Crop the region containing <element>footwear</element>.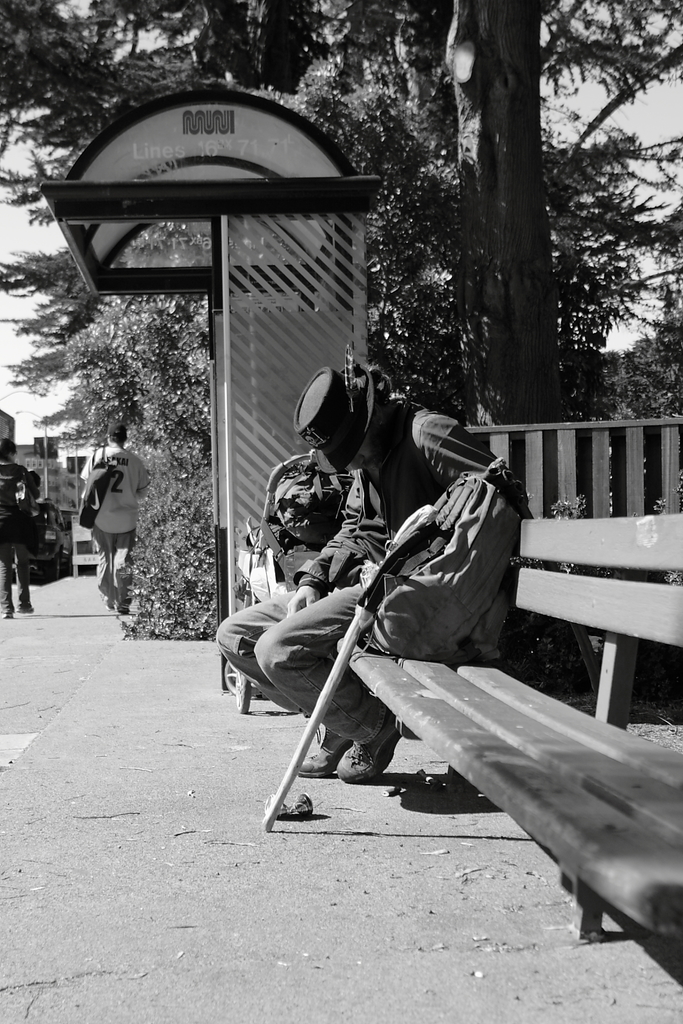
Crop region: [x1=14, y1=602, x2=35, y2=611].
